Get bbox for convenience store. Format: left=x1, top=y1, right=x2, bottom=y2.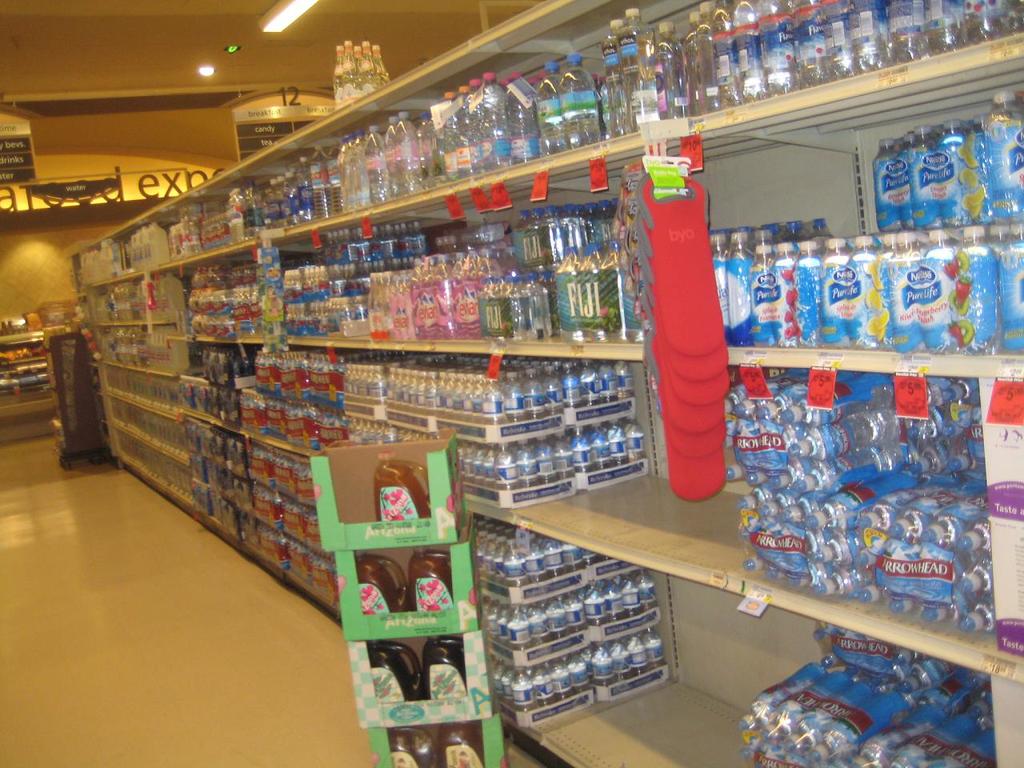
left=0, top=0, right=1023, bottom=767.
